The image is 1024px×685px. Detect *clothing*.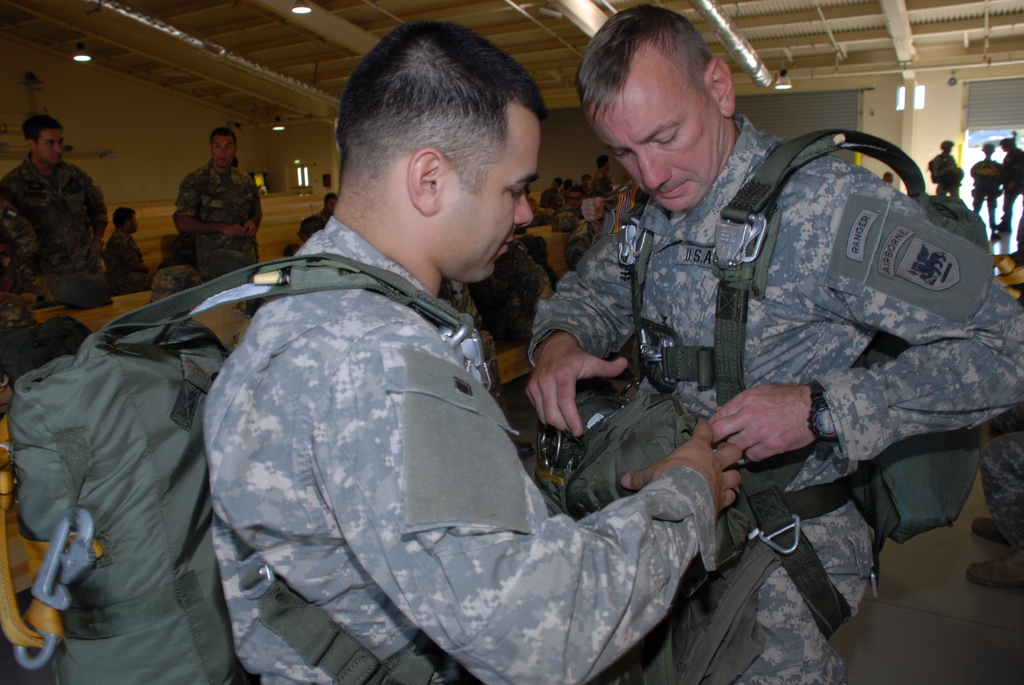
Detection: locate(466, 240, 551, 340).
